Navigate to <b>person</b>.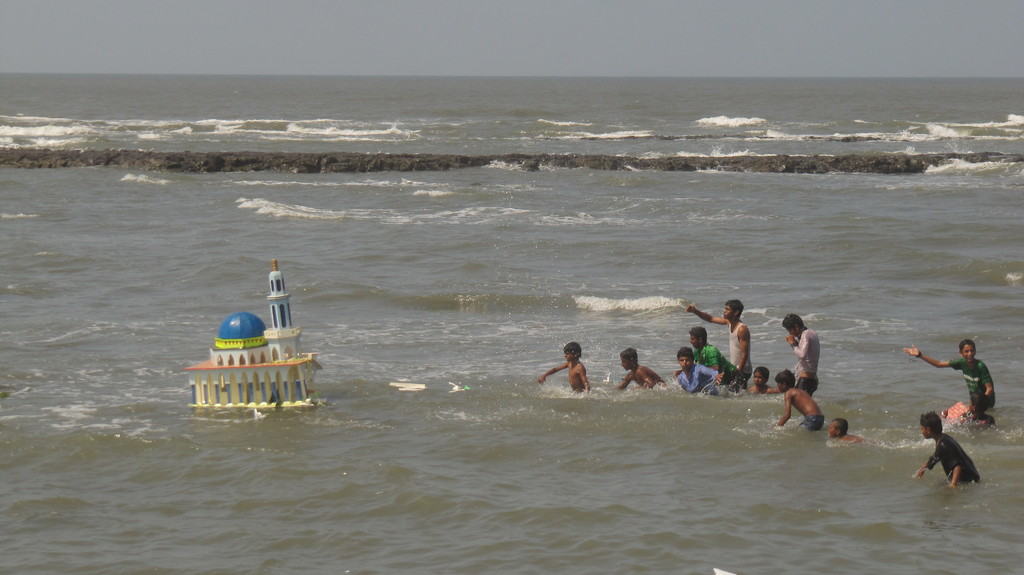
Navigation target: bbox(904, 340, 999, 408).
